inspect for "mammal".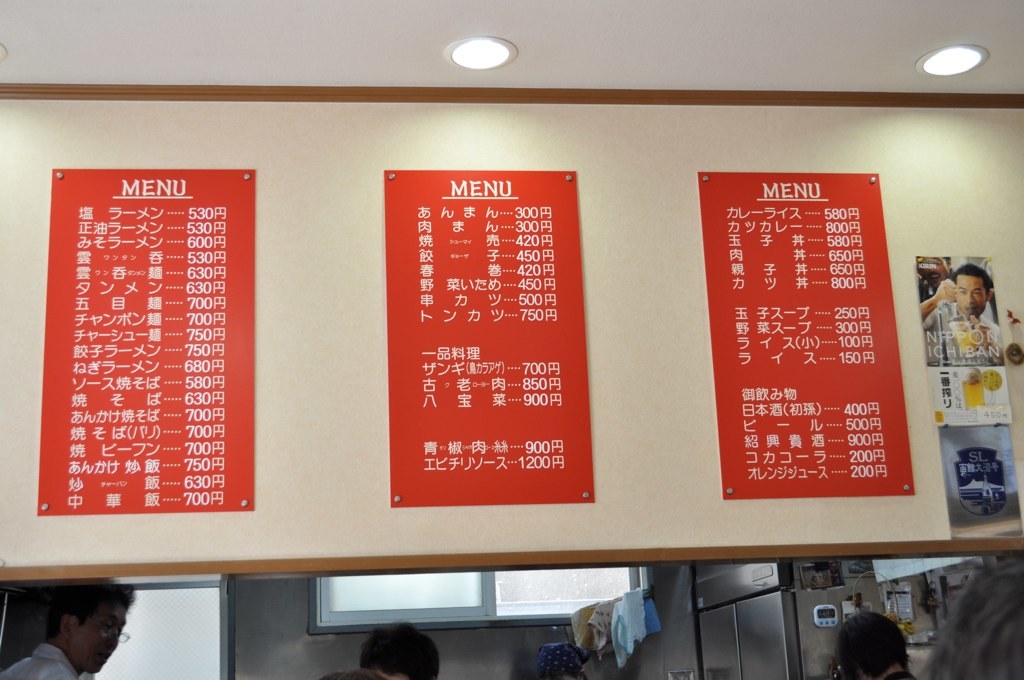
Inspection: 362,614,444,679.
